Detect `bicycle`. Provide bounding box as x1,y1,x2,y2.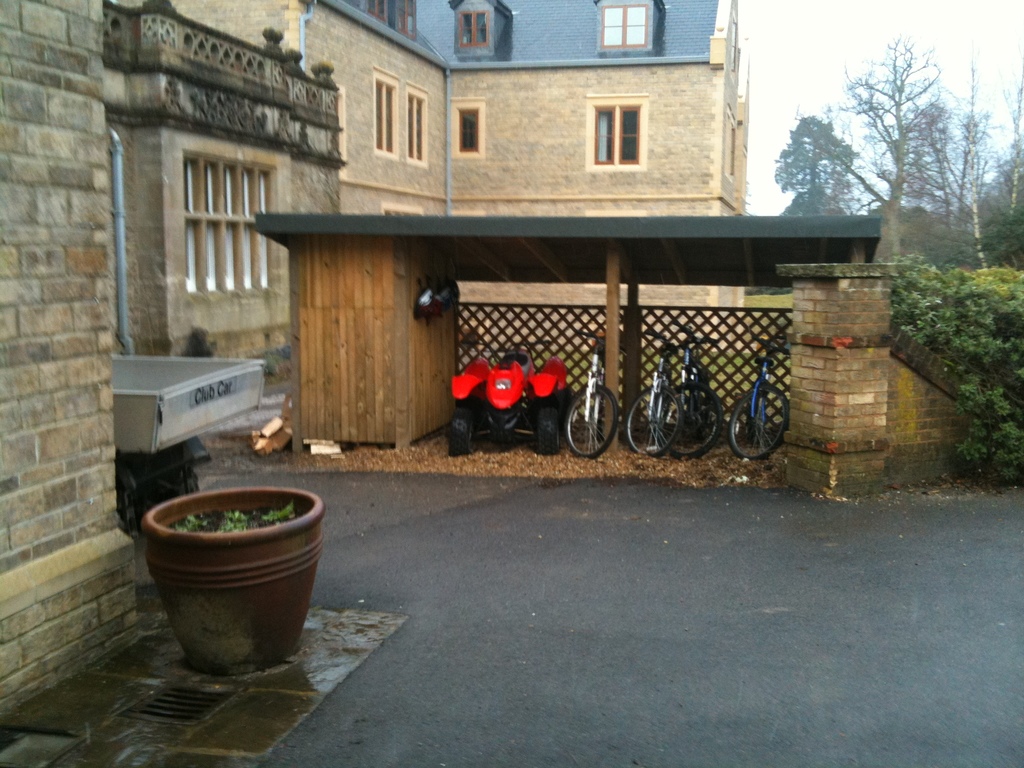
572,358,633,465.
